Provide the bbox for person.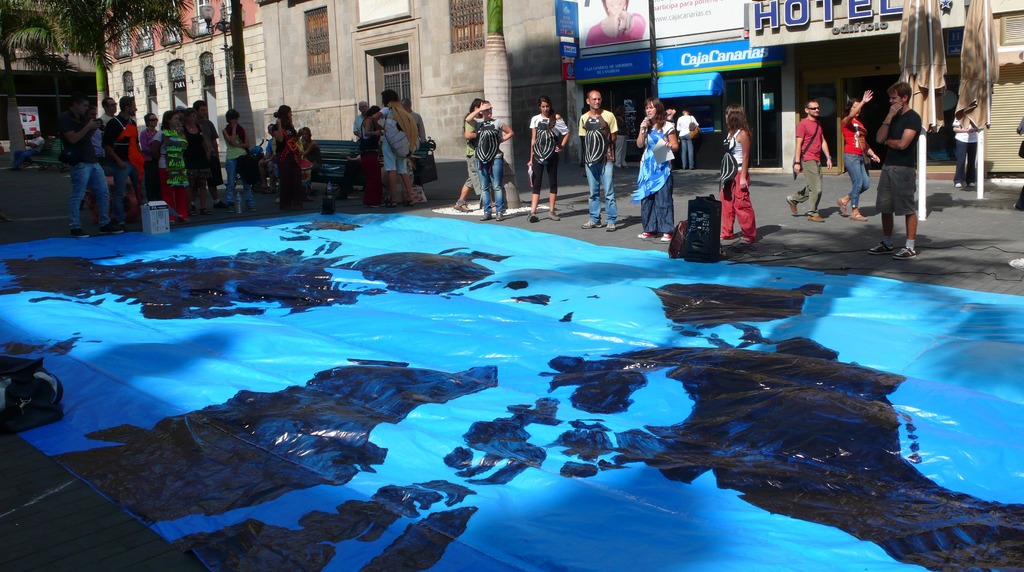
{"x1": 454, "y1": 97, "x2": 486, "y2": 211}.
